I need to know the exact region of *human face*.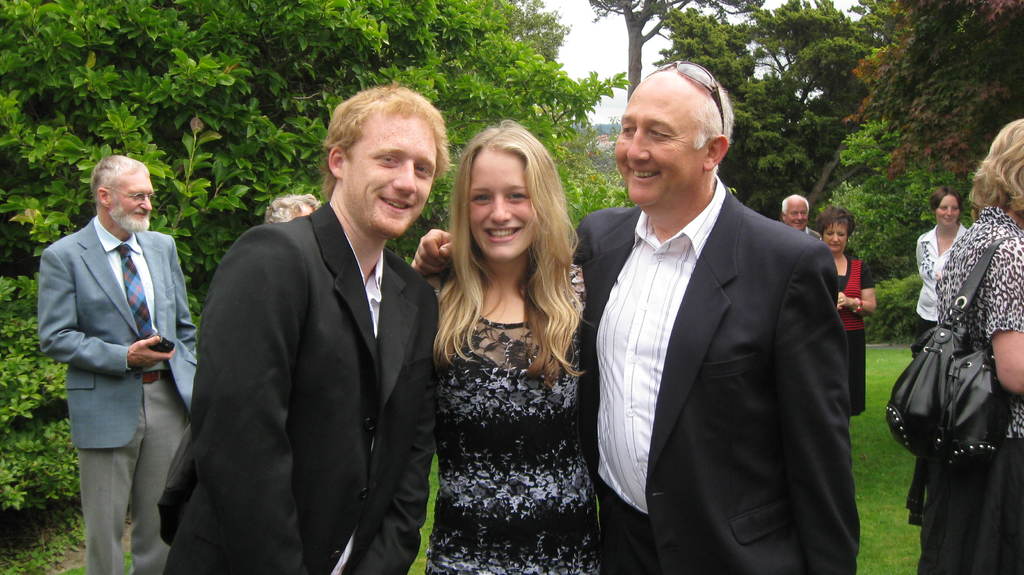
Region: [left=783, top=196, right=806, bottom=227].
